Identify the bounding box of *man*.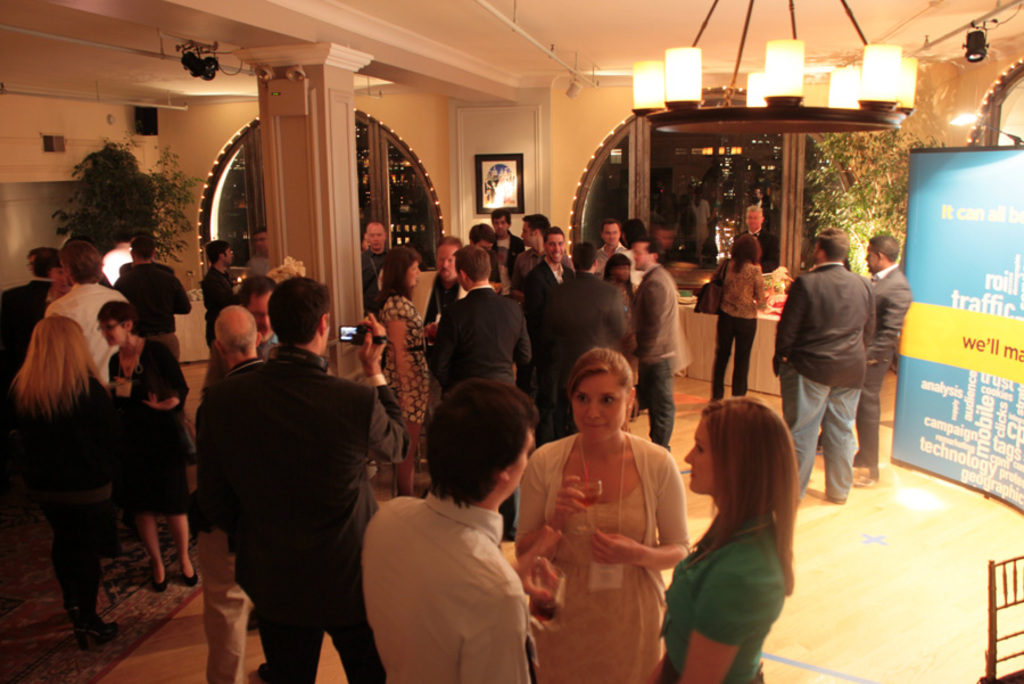
(x1=196, y1=239, x2=239, y2=348).
